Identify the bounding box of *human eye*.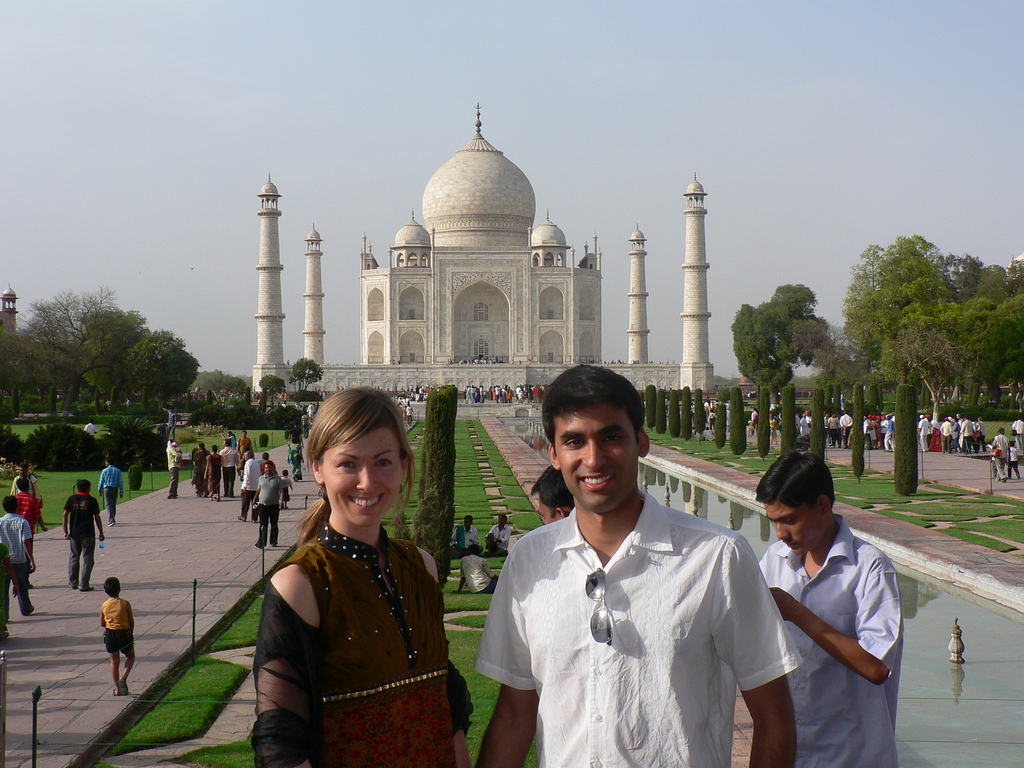
562 435 587 452.
